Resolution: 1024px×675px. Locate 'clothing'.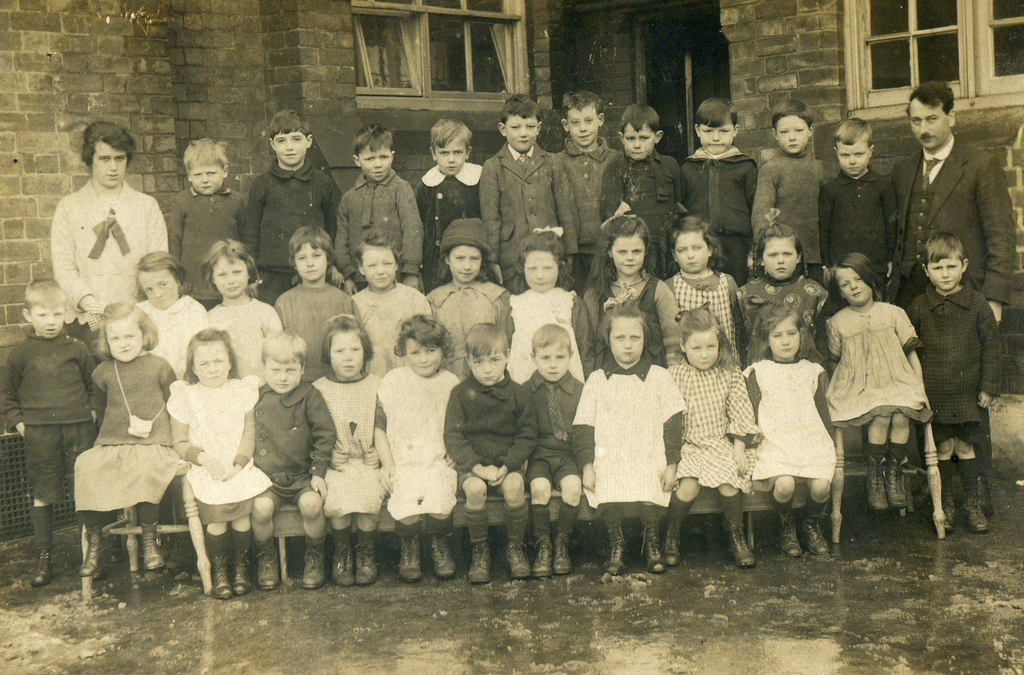
<box>383,362,463,520</box>.
